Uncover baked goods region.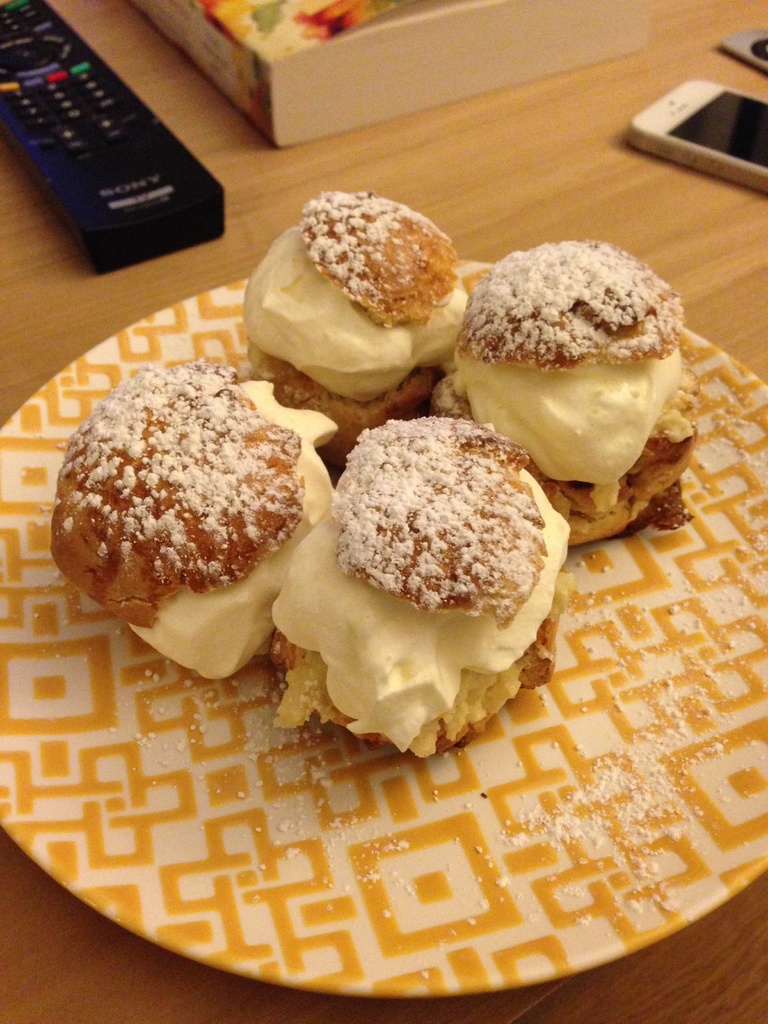
Uncovered: (x1=42, y1=348, x2=336, y2=684).
